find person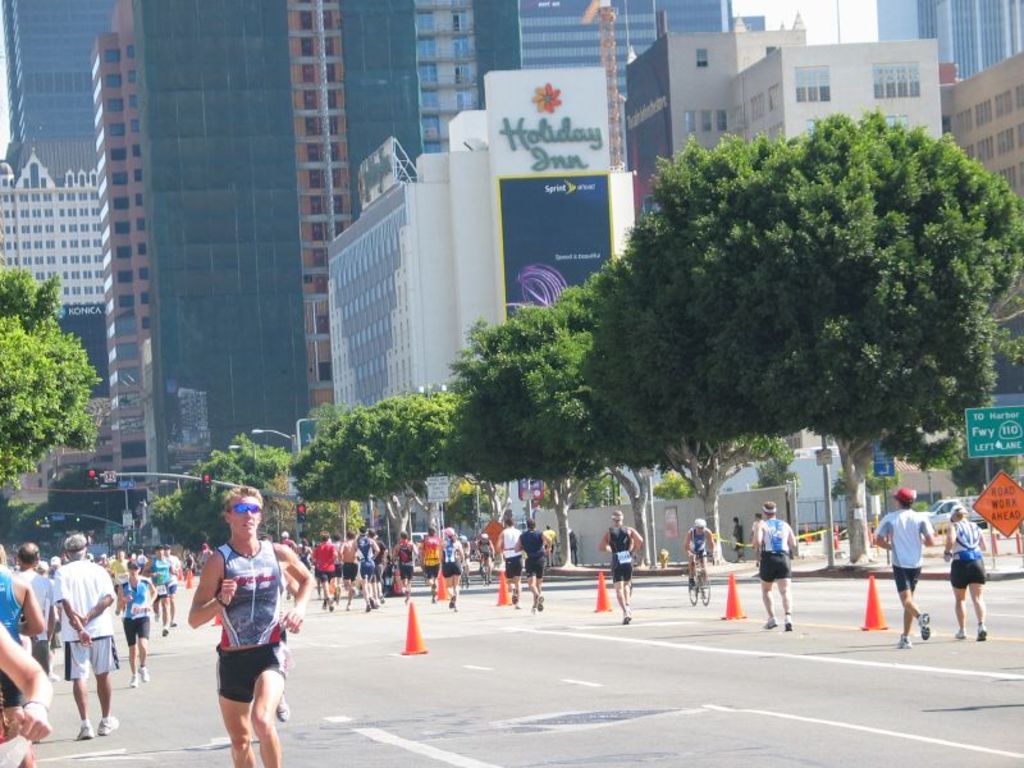
594, 511, 643, 623
